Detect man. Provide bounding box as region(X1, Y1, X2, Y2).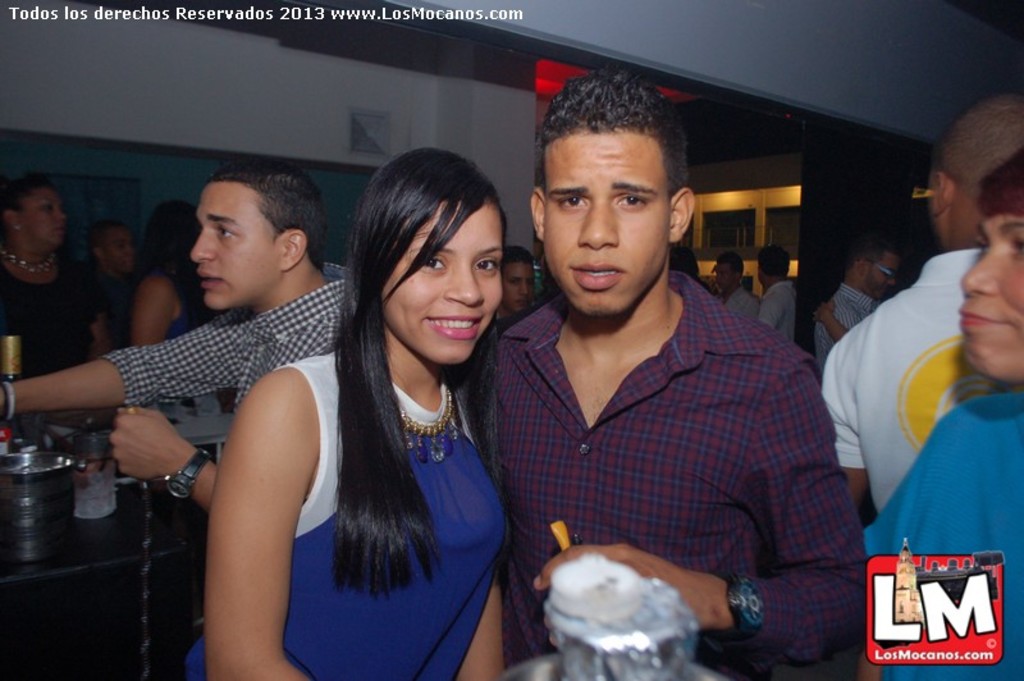
region(472, 96, 854, 650).
